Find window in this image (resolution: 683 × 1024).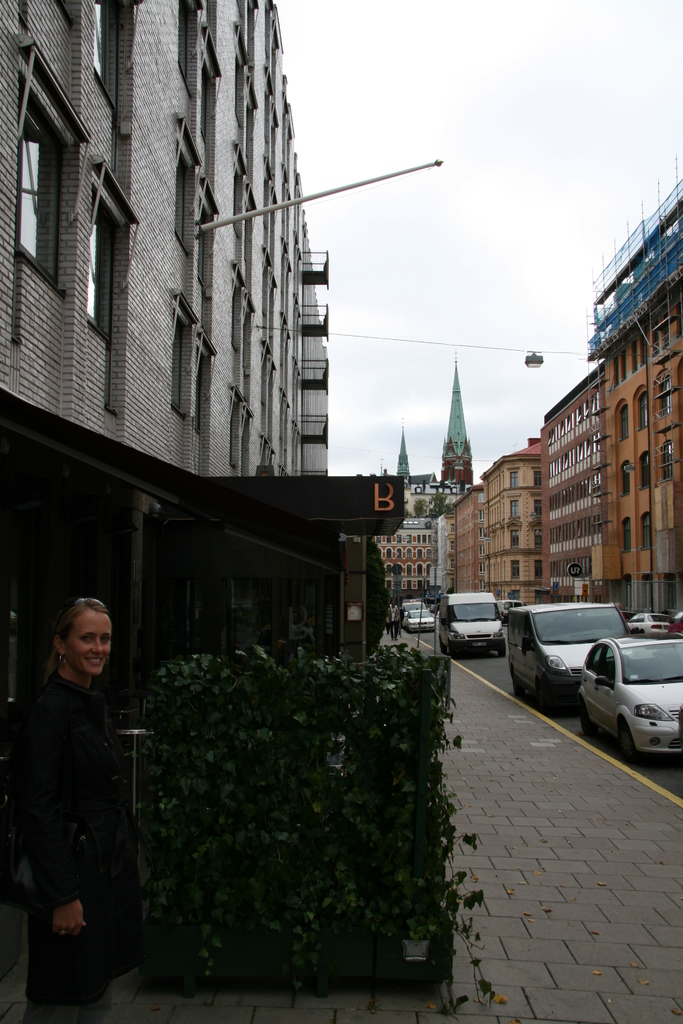
(534, 529, 541, 550).
